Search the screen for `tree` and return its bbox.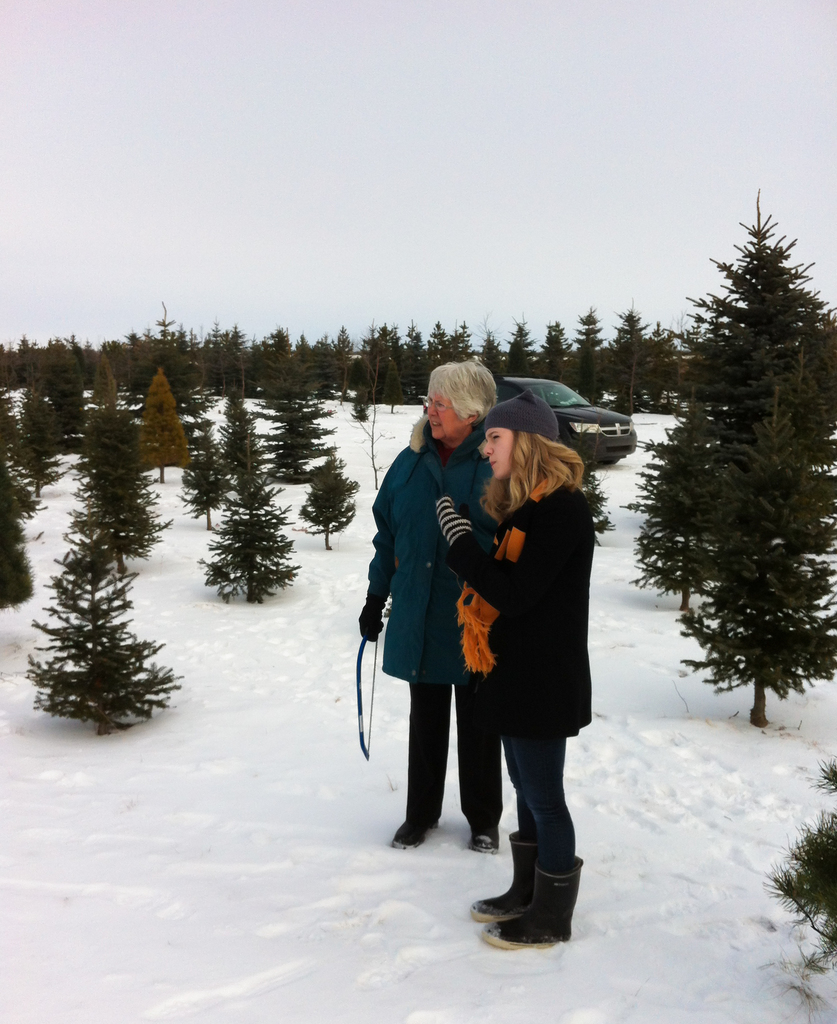
Found: [20,459,182,732].
